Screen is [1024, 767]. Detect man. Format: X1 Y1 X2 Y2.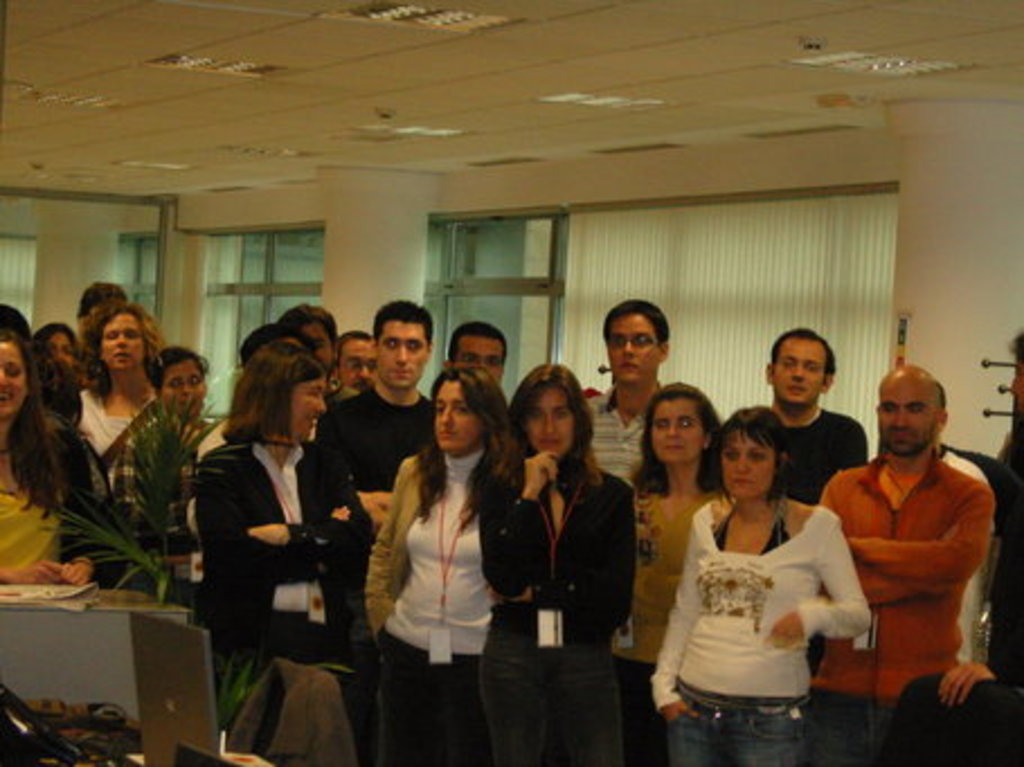
306 299 437 495.
